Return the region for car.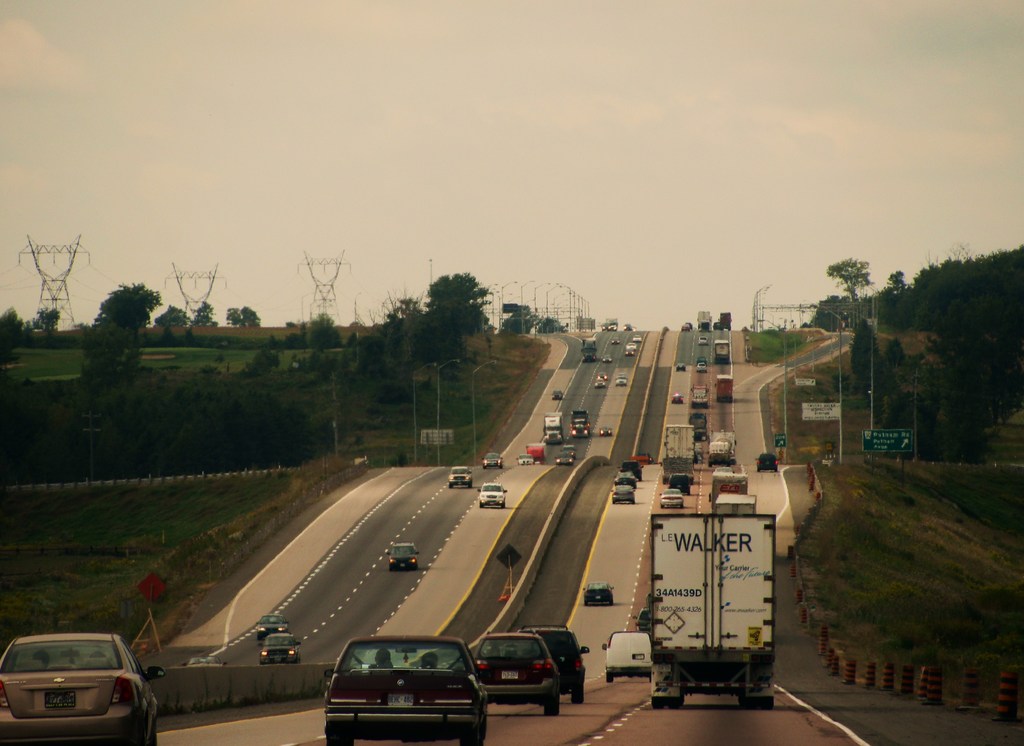
584:583:614:609.
